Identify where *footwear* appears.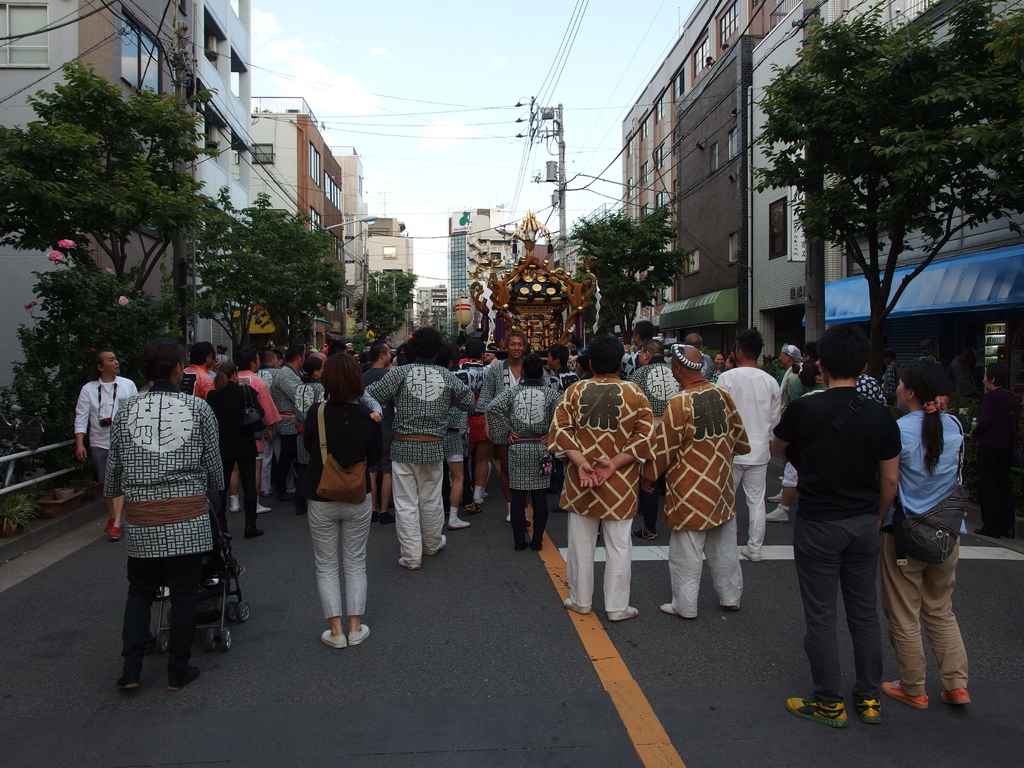
Appears at <box>1002,529,1014,538</box>.
